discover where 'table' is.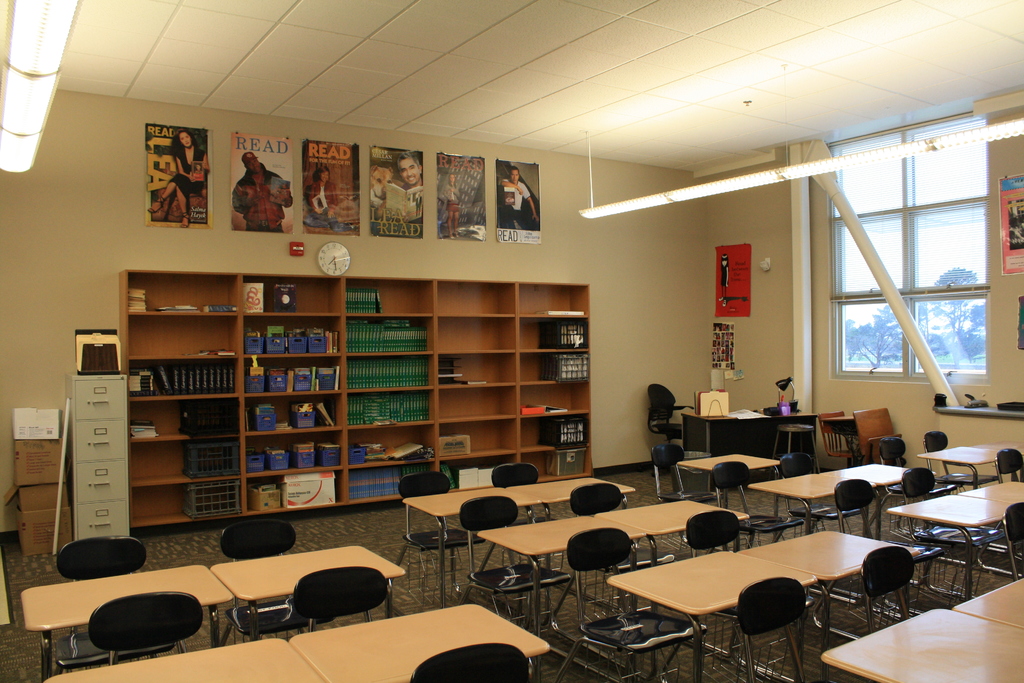
Discovered at rect(602, 496, 740, 563).
